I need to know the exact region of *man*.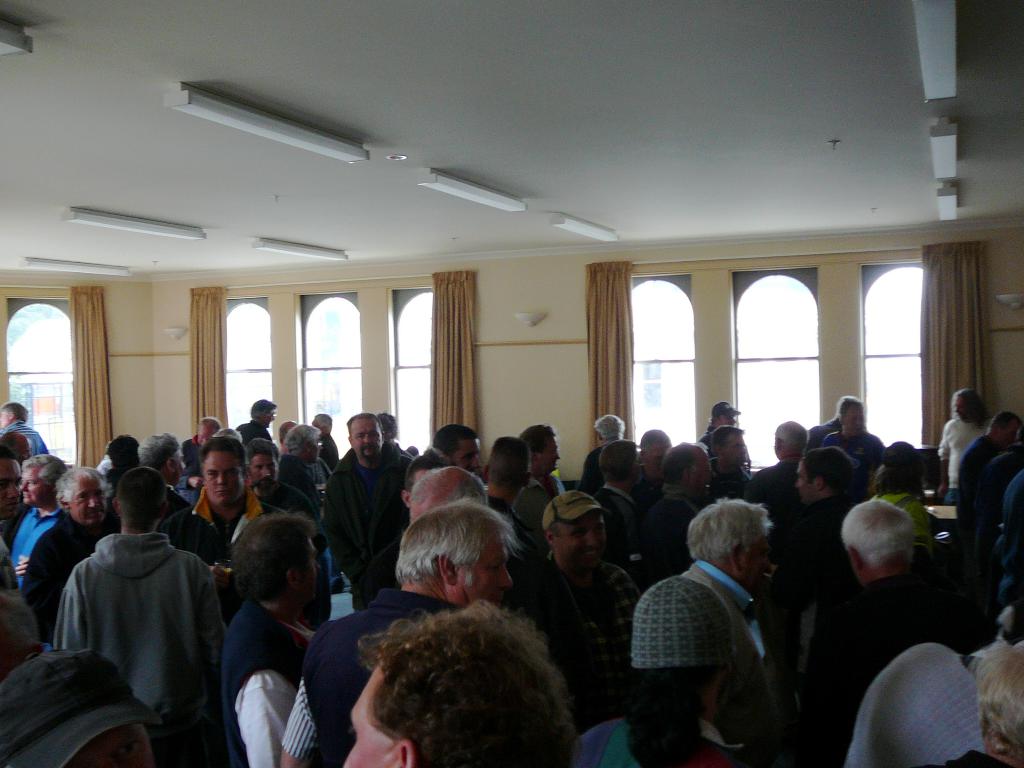
Region: 0:402:47:465.
